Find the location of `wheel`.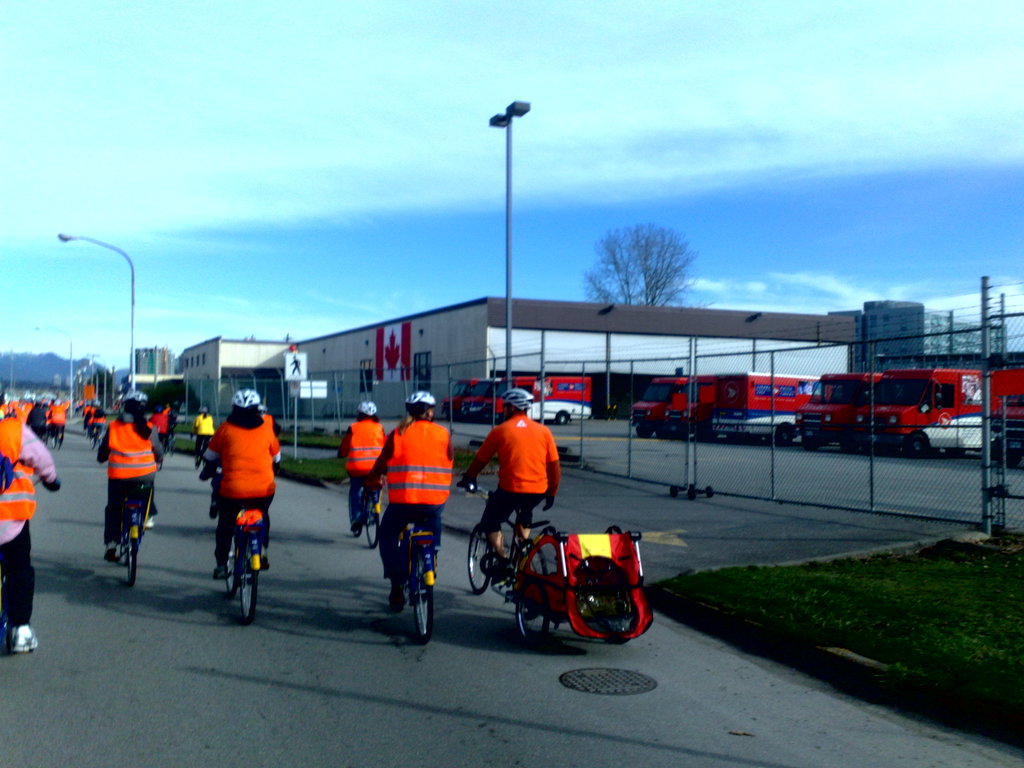
Location: [511,531,550,646].
